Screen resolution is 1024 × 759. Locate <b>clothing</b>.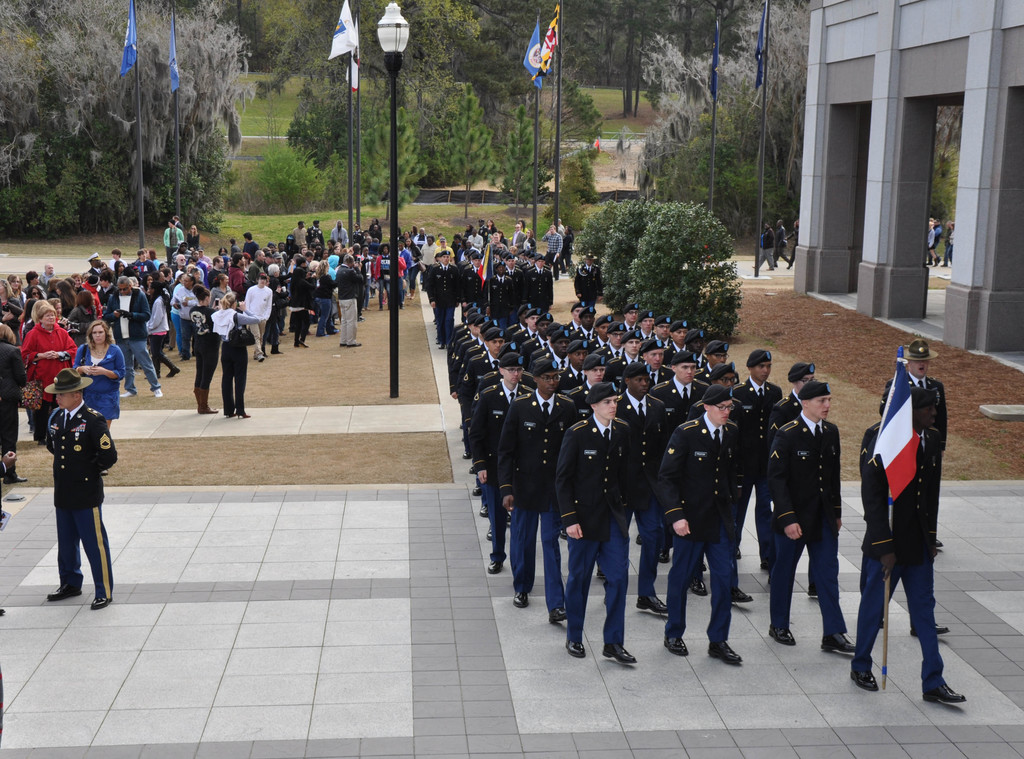
crop(22, 324, 79, 442).
